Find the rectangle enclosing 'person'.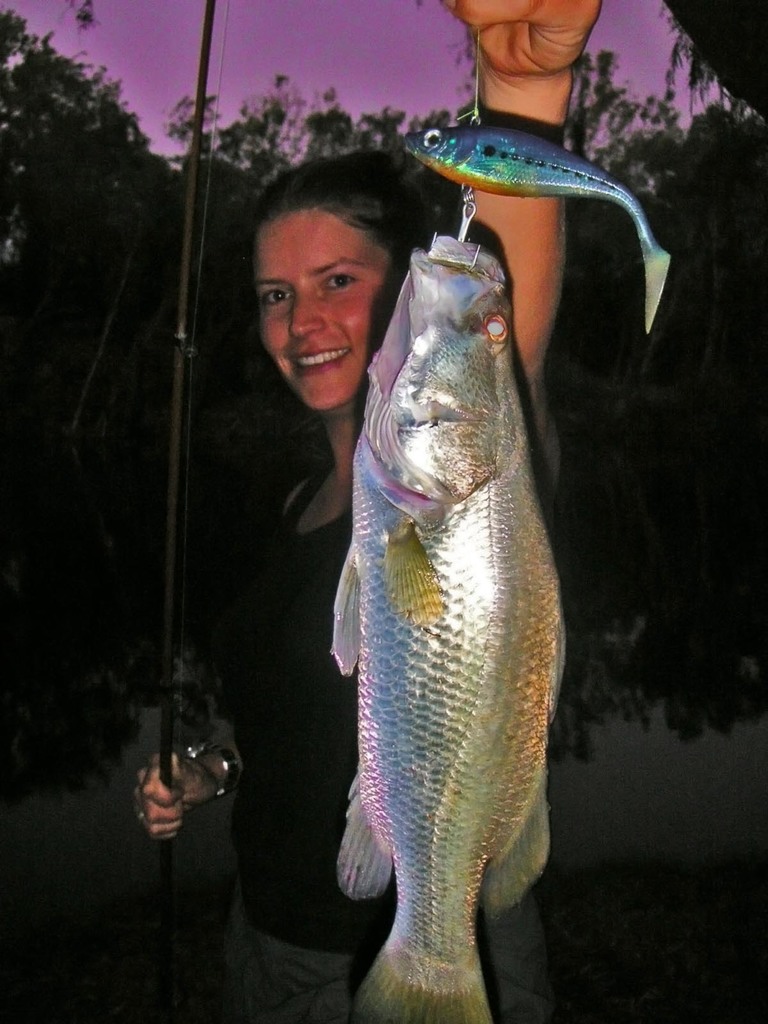
122/0/602/1023.
